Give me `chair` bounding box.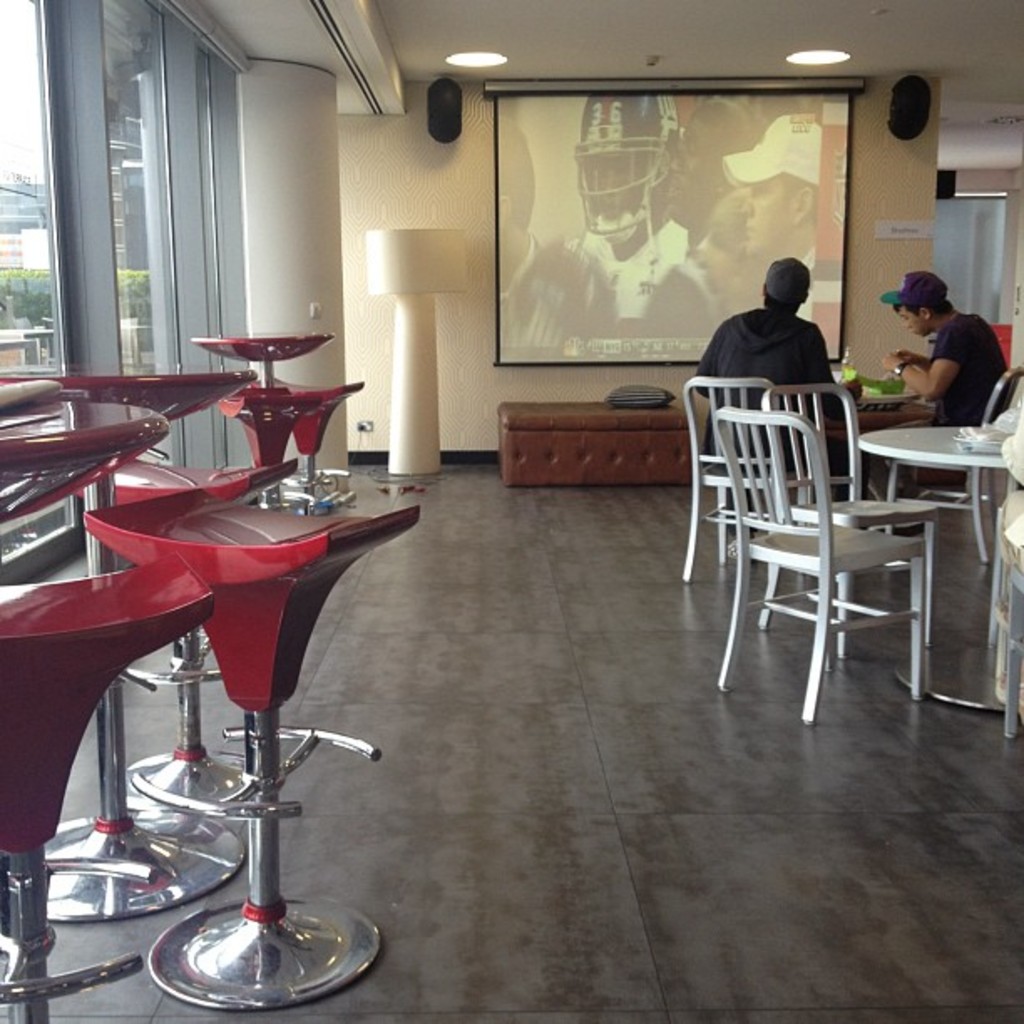
{"x1": 218, "y1": 380, "x2": 361, "y2": 514}.
